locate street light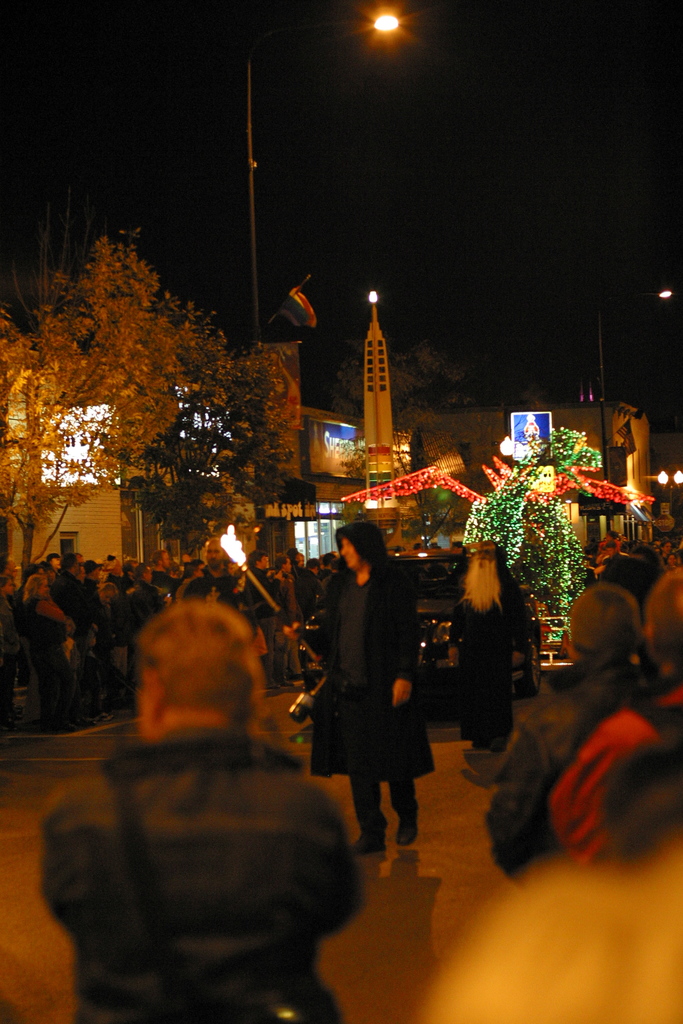
[x1=251, y1=14, x2=398, y2=340]
